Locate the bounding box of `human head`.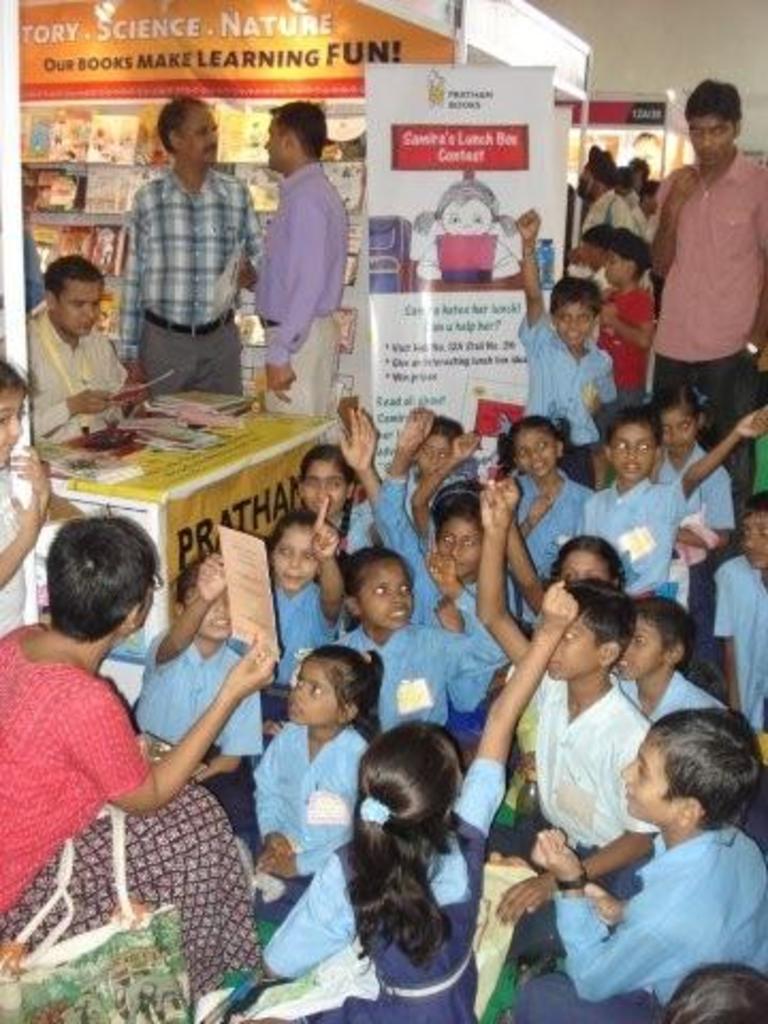
Bounding box: bbox=(602, 233, 651, 286).
